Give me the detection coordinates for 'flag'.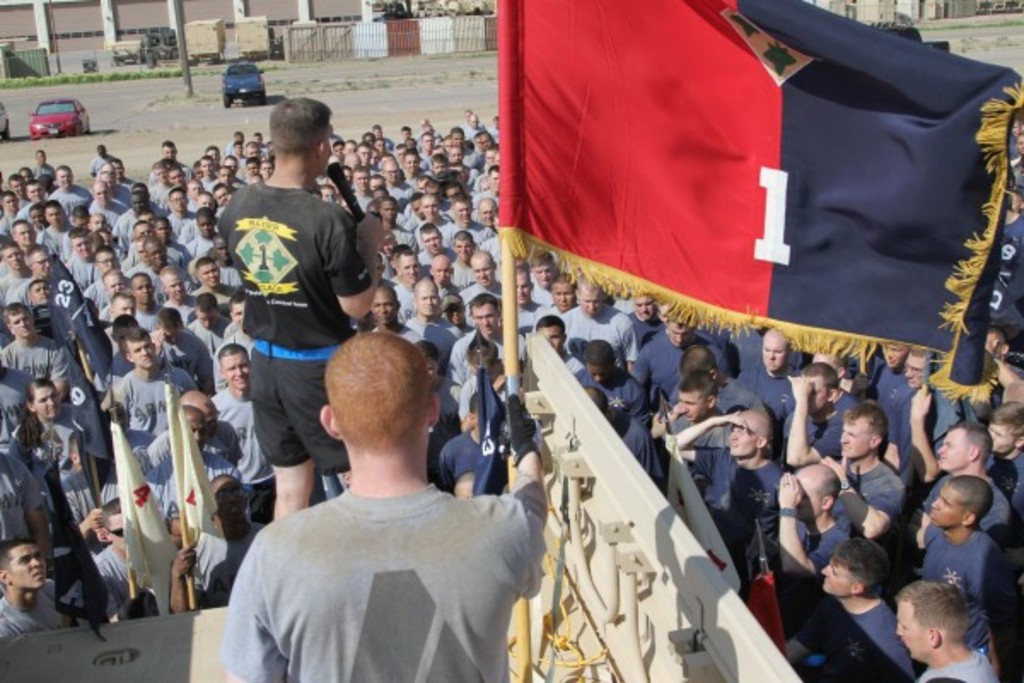
l=114, t=417, r=171, b=618.
